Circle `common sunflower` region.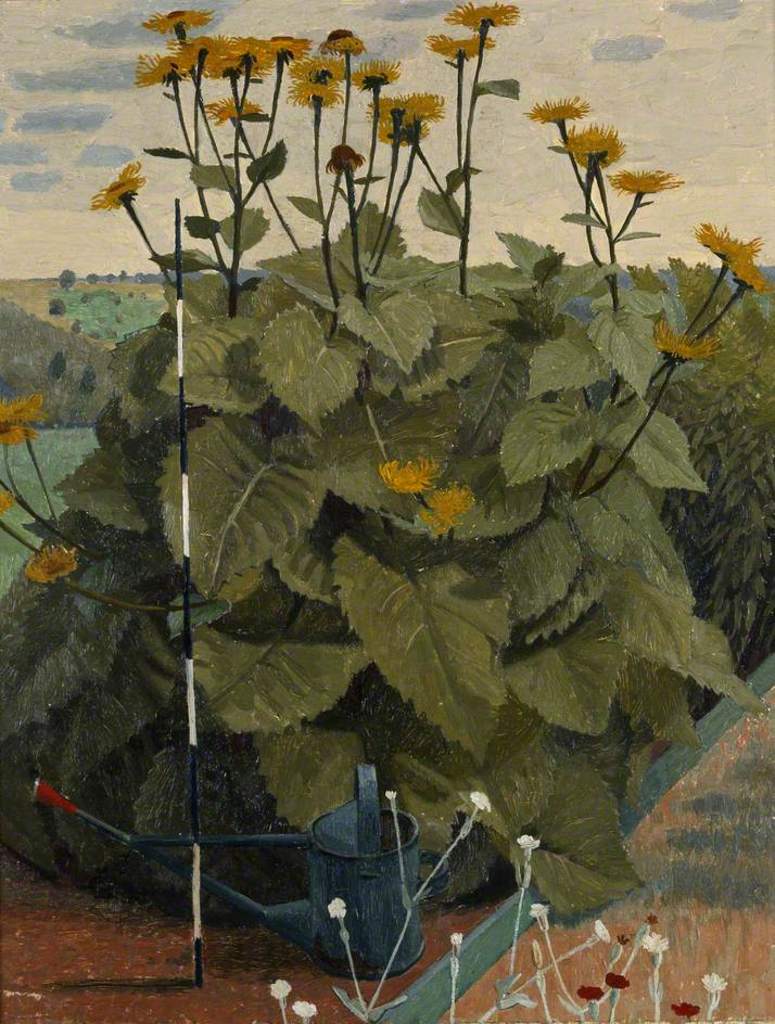
Region: [x1=450, y1=5, x2=520, y2=39].
